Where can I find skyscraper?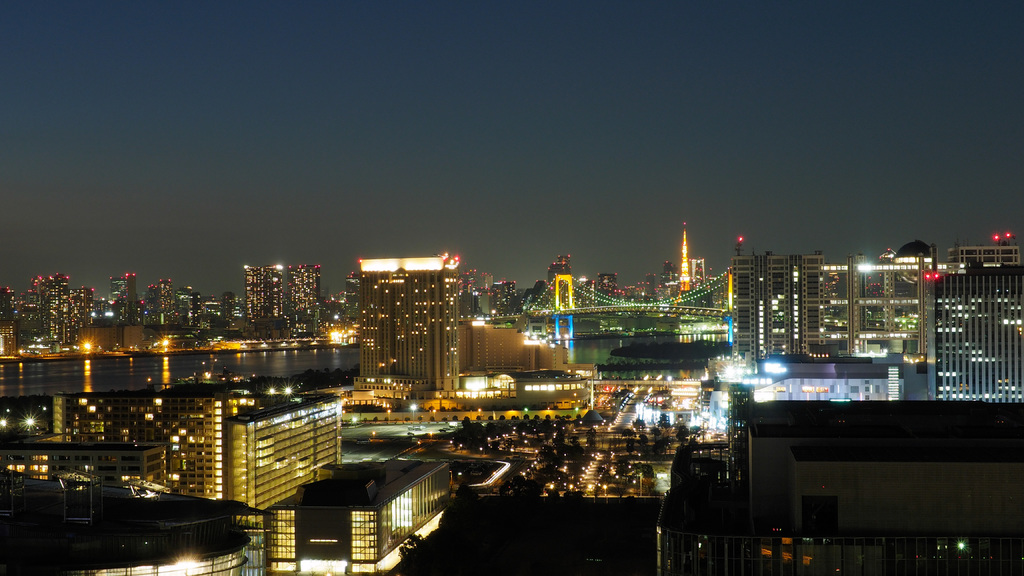
You can find it at (285,262,325,342).
